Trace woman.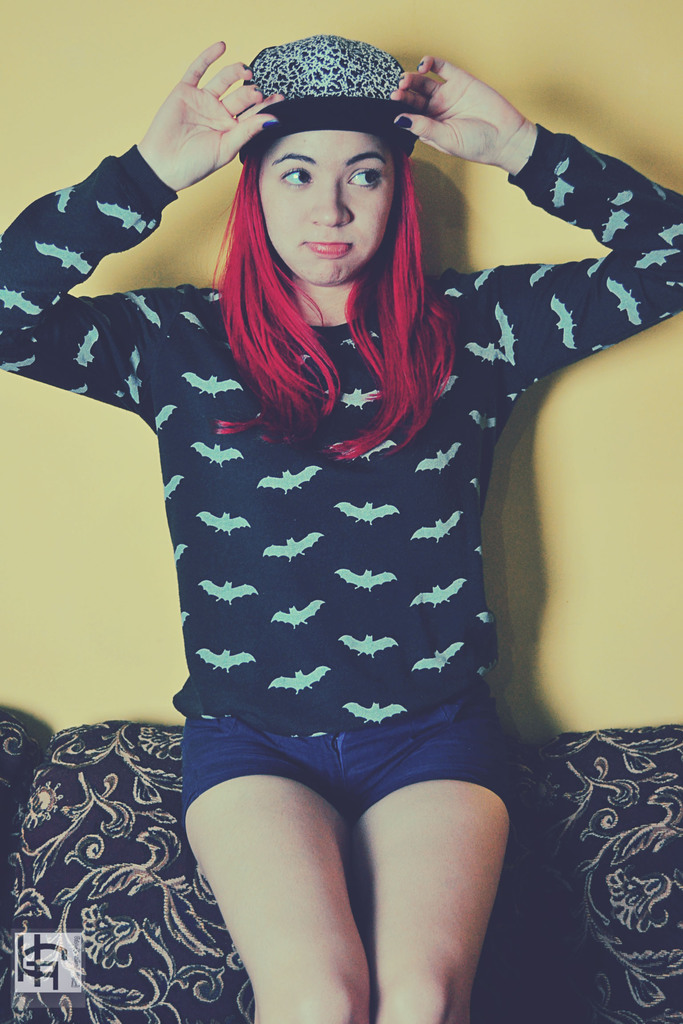
Traced to BBox(27, 31, 618, 879).
